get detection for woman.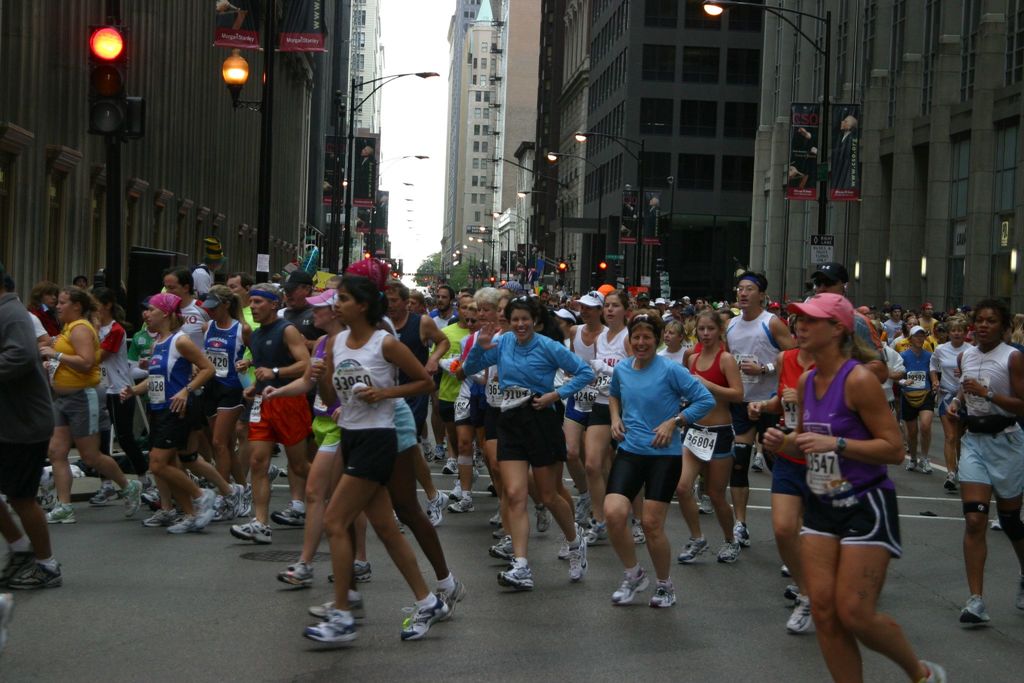
Detection: BBox(122, 297, 221, 536).
